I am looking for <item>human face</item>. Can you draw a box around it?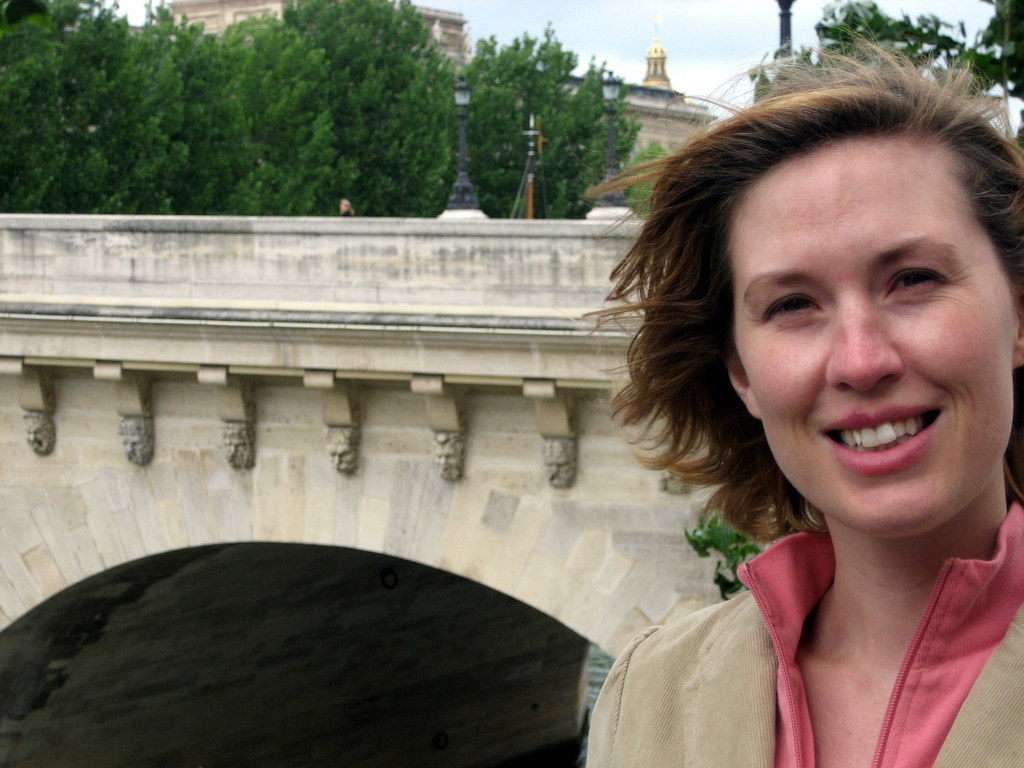
Sure, the bounding box is l=731, t=140, r=1011, b=532.
